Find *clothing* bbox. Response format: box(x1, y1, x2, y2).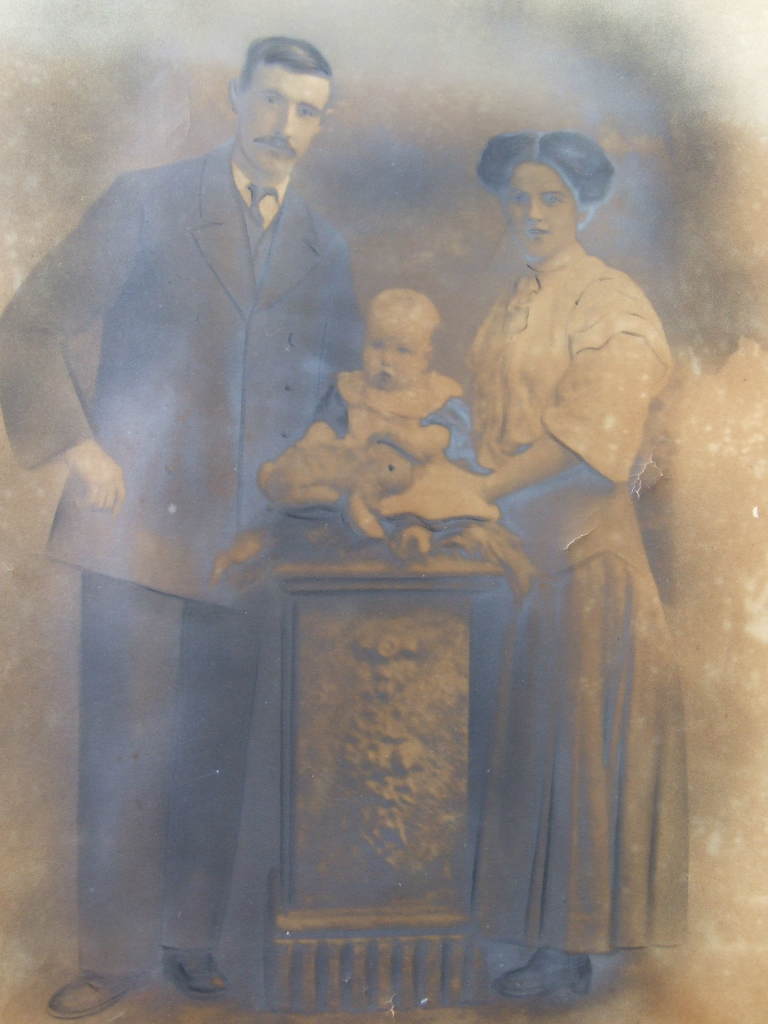
box(0, 133, 374, 974).
